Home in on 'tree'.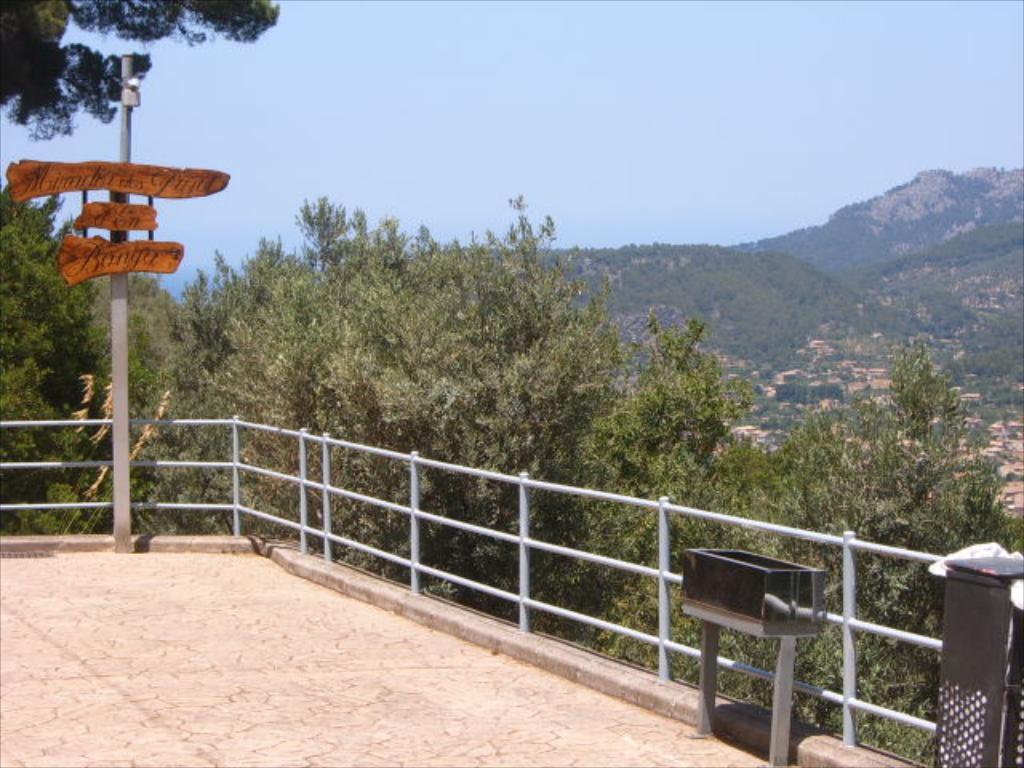
Homed in at 187 202 427 606.
